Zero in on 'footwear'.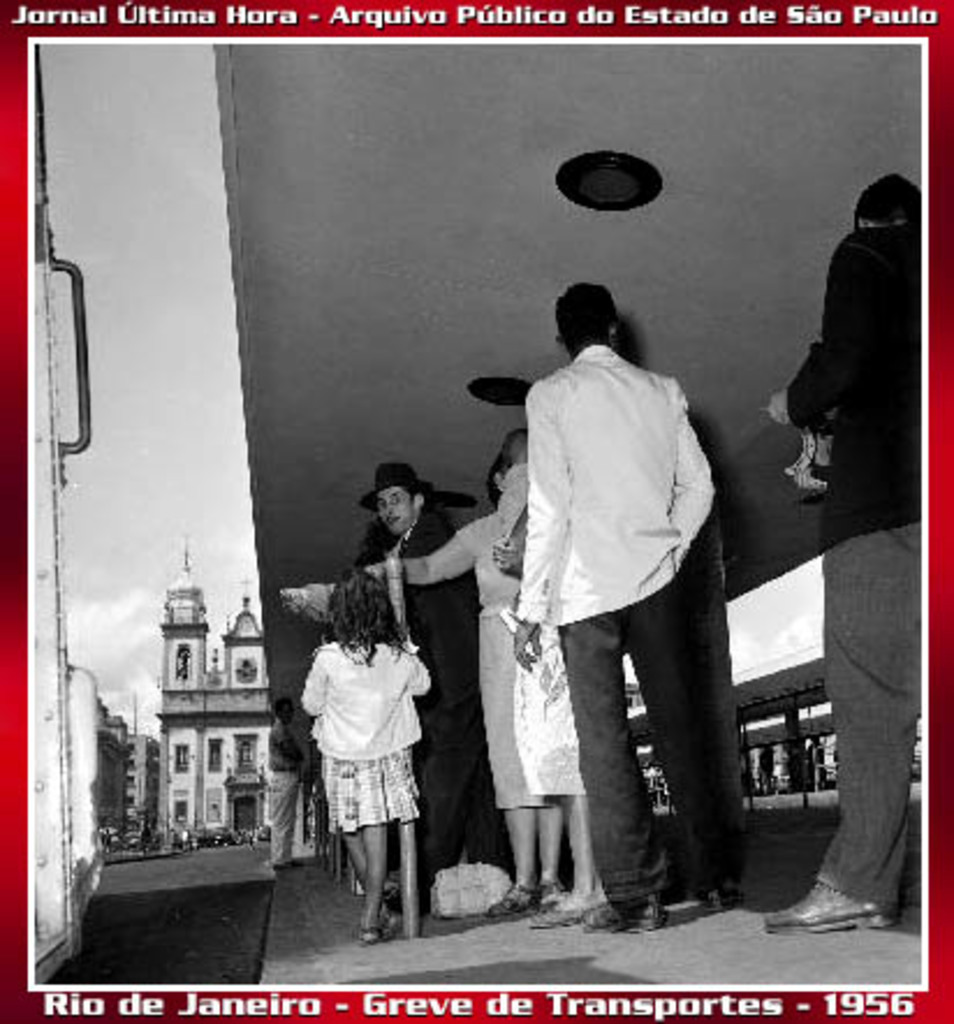
Zeroed in: box(699, 890, 746, 917).
